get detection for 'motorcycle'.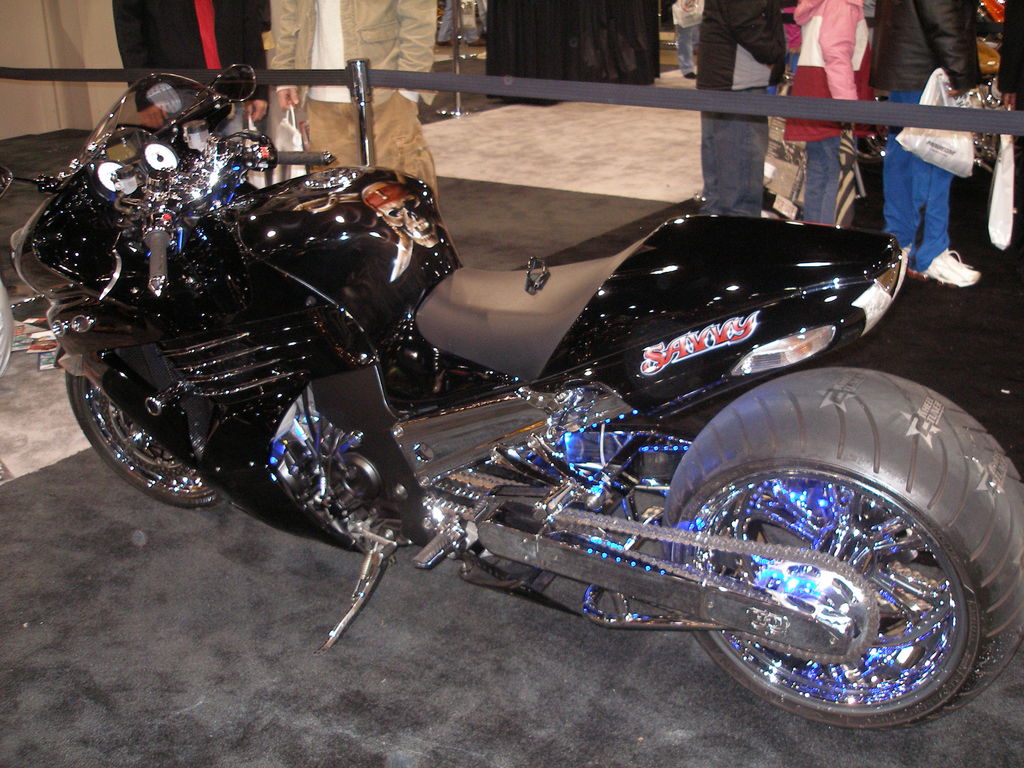
Detection: [left=35, top=43, right=966, bottom=753].
